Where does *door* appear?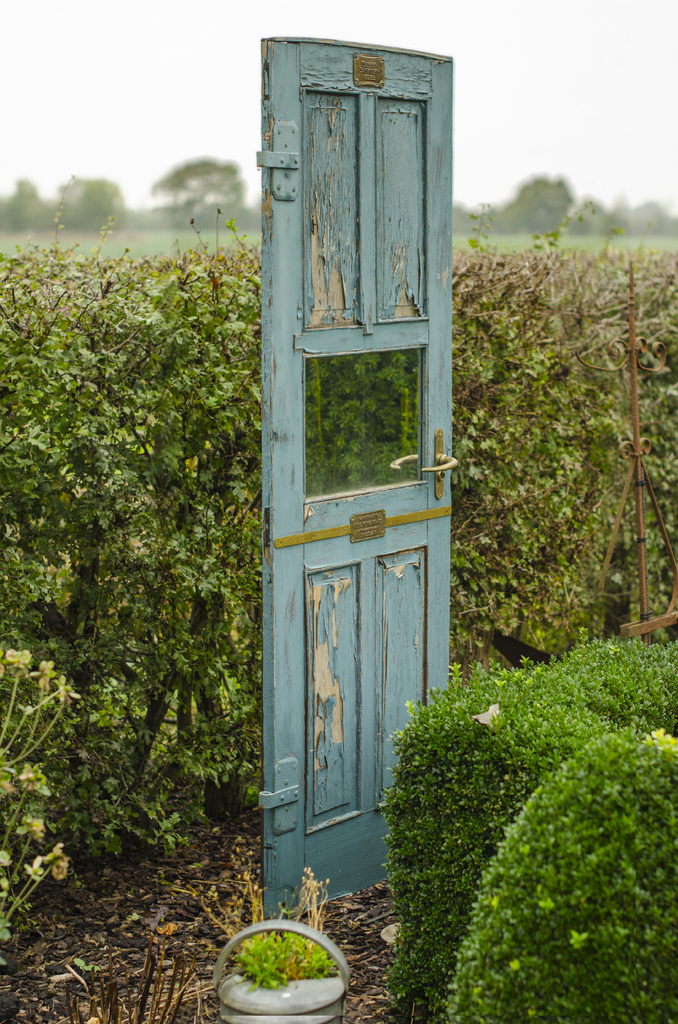
Appears at (x1=260, y1=36, x2=457, y2=928).
